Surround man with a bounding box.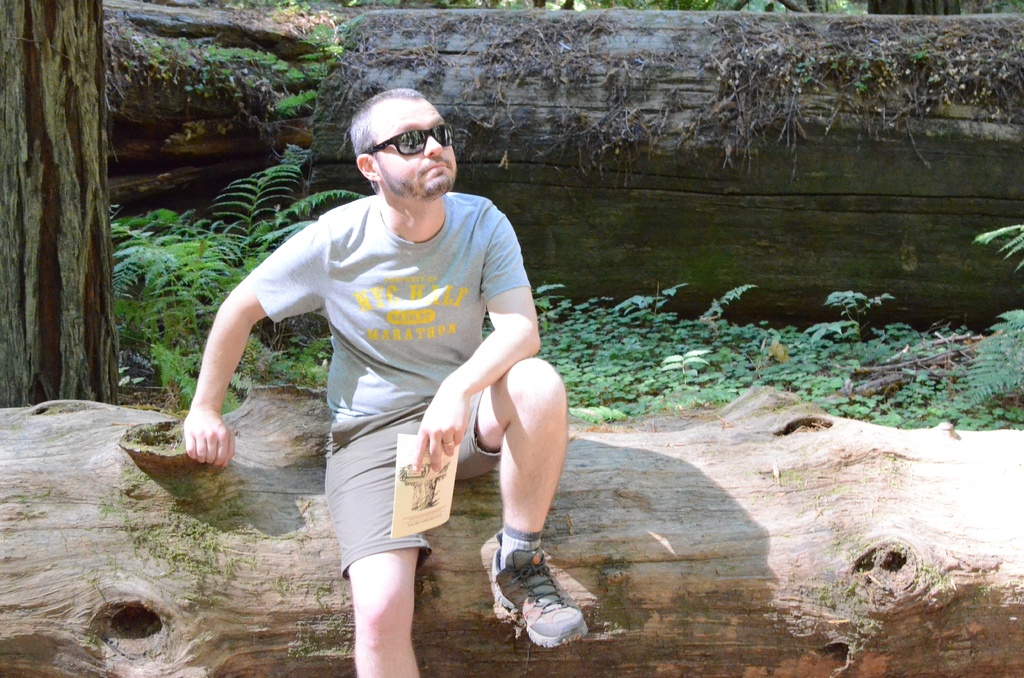
BBox(195, 77, 568, 636).
